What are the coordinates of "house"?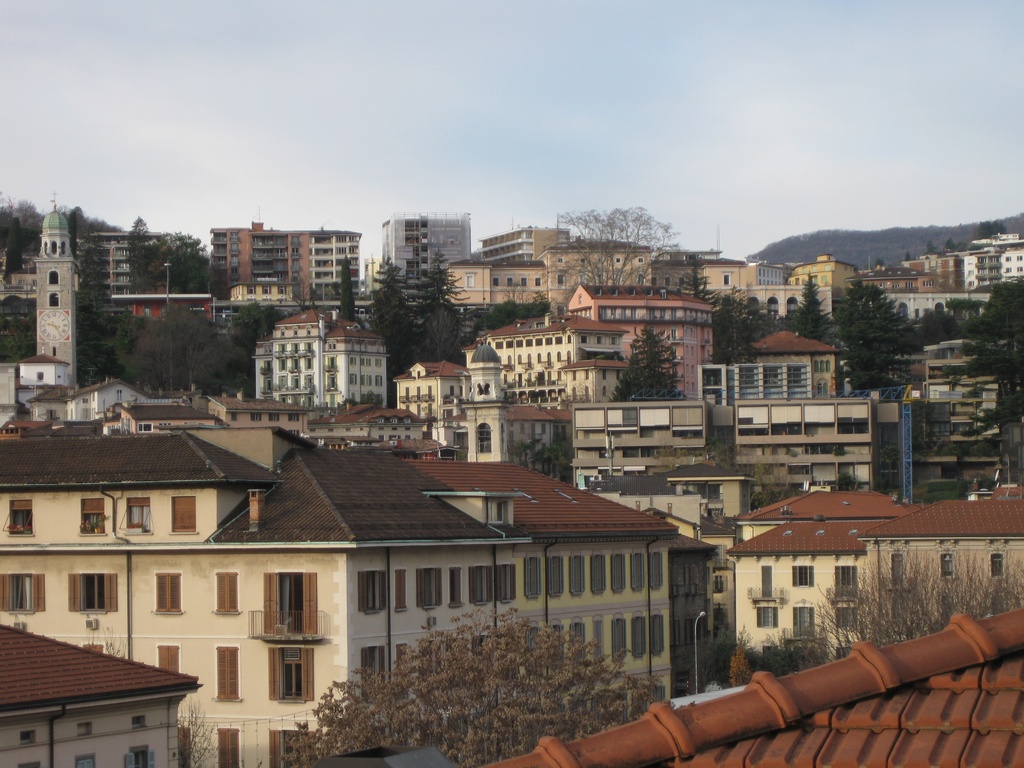
[753, 327, 838, 388].
